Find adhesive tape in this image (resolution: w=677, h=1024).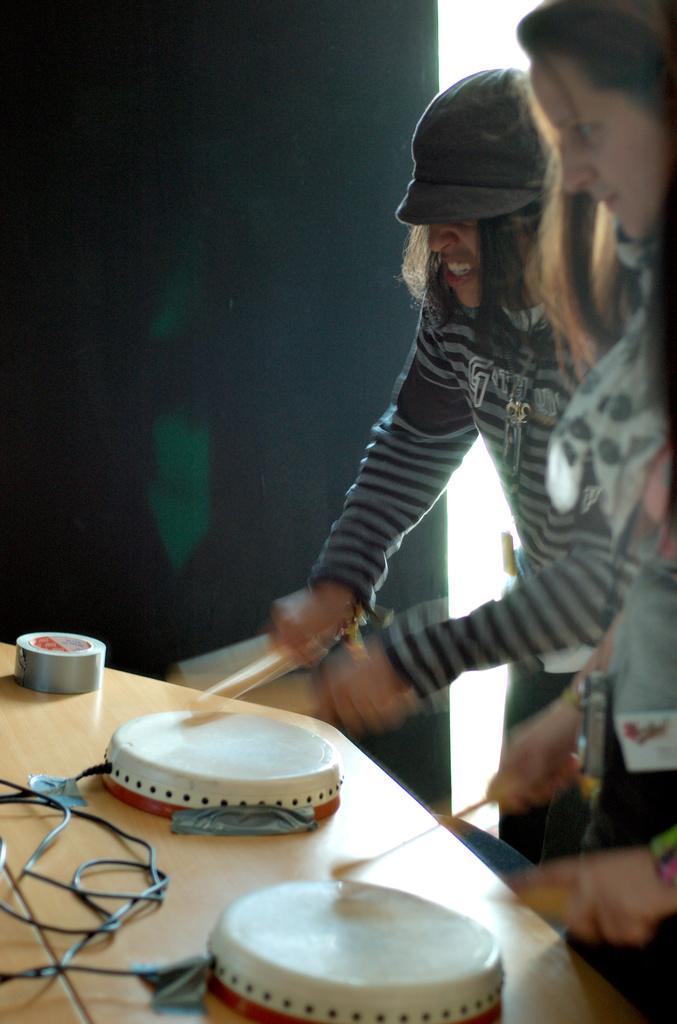
bbox=(12, 627, 103, 698).
